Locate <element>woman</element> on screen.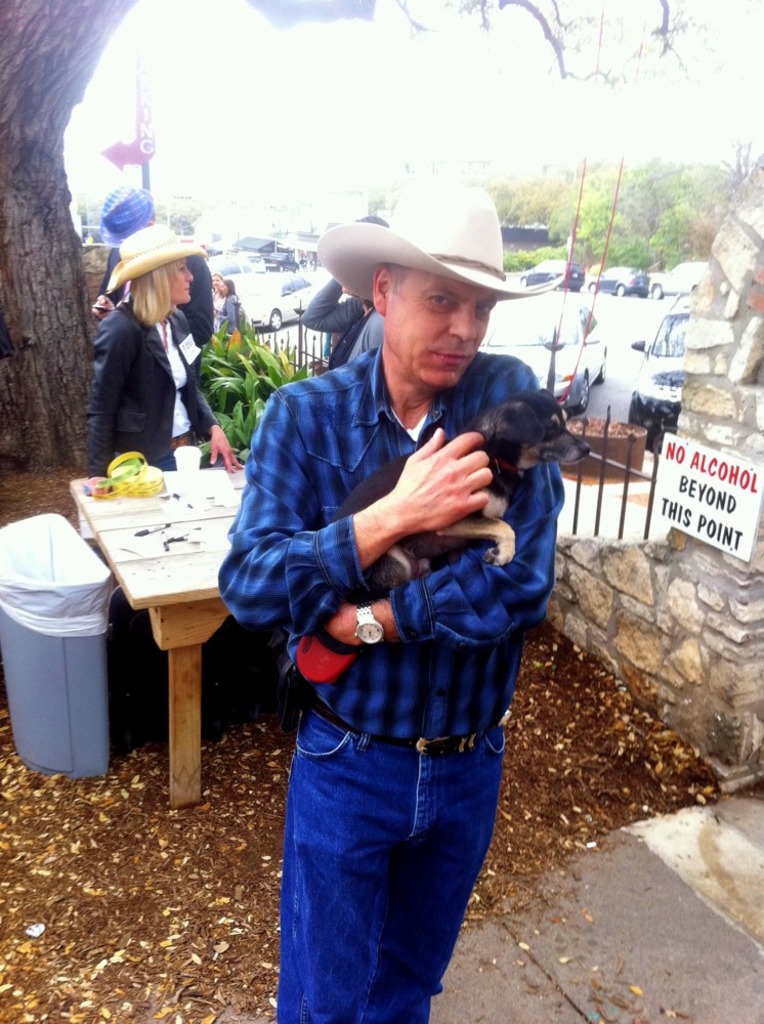
On screen at l=215, t=279, r=243, b=344.
